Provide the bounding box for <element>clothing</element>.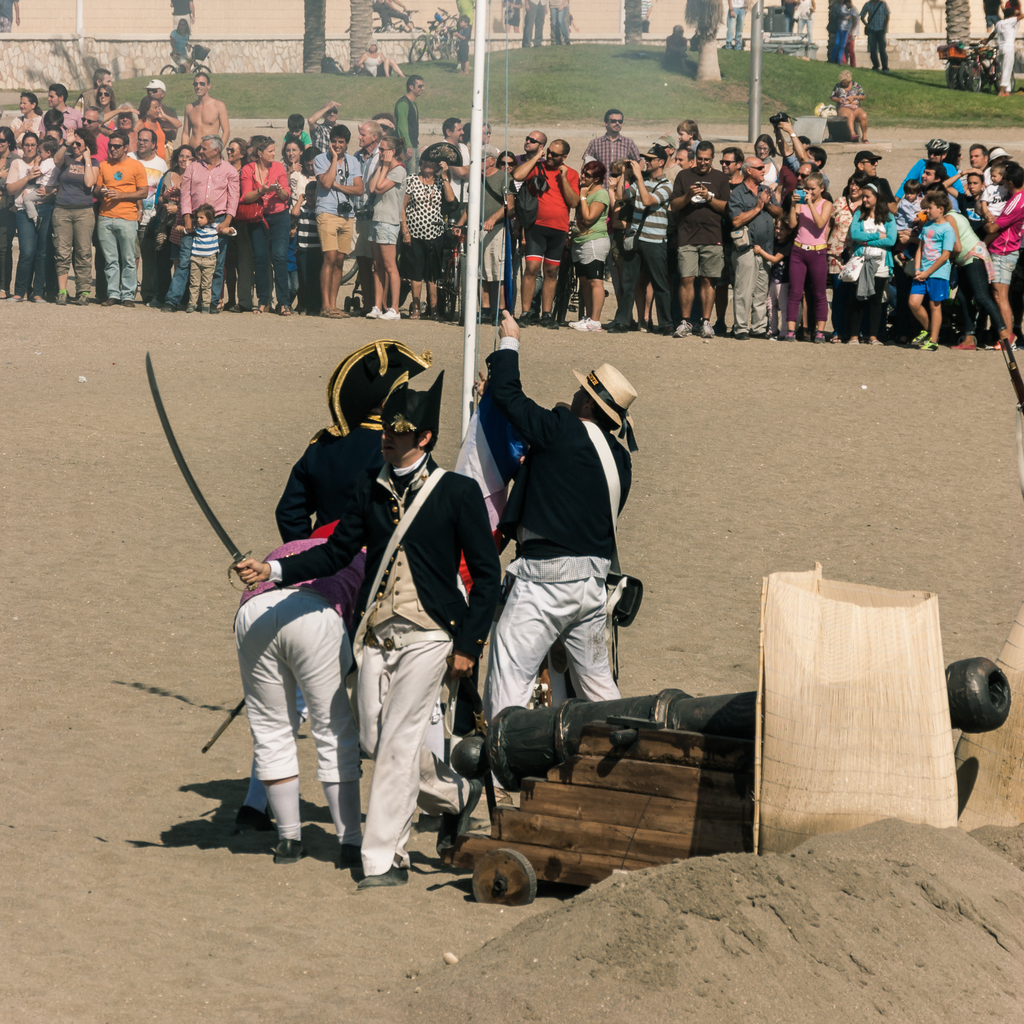
x1=288 y1=412 x2=386 y2=721.
